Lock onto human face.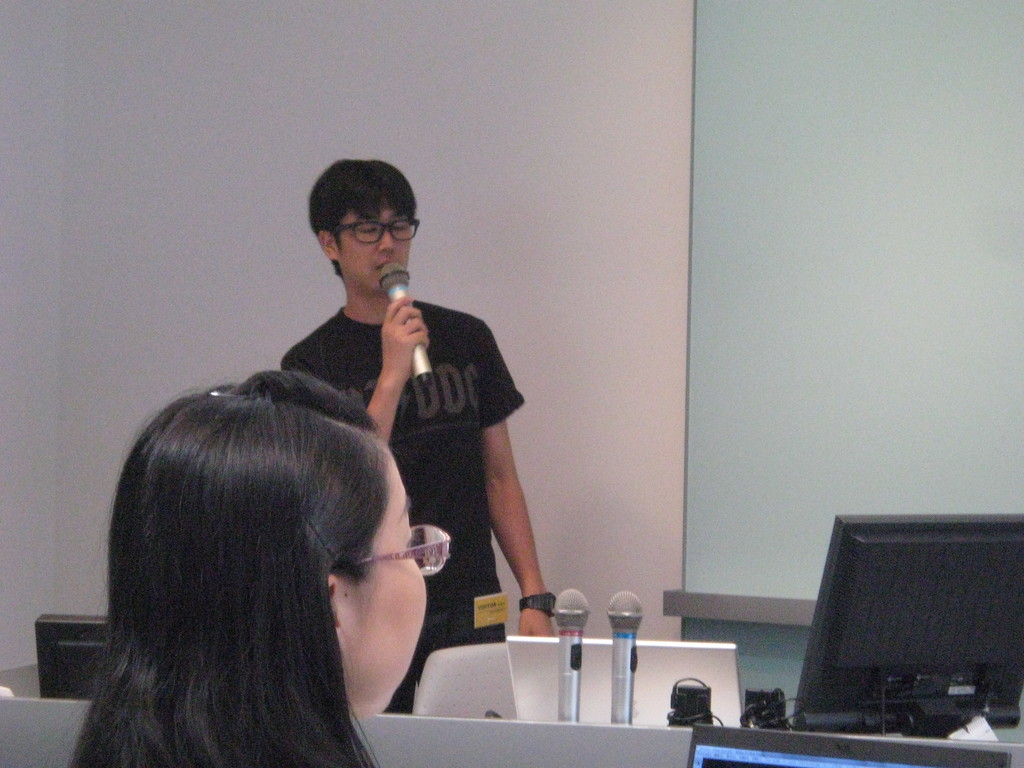
Locked: box(337, 450, 425, 717).
